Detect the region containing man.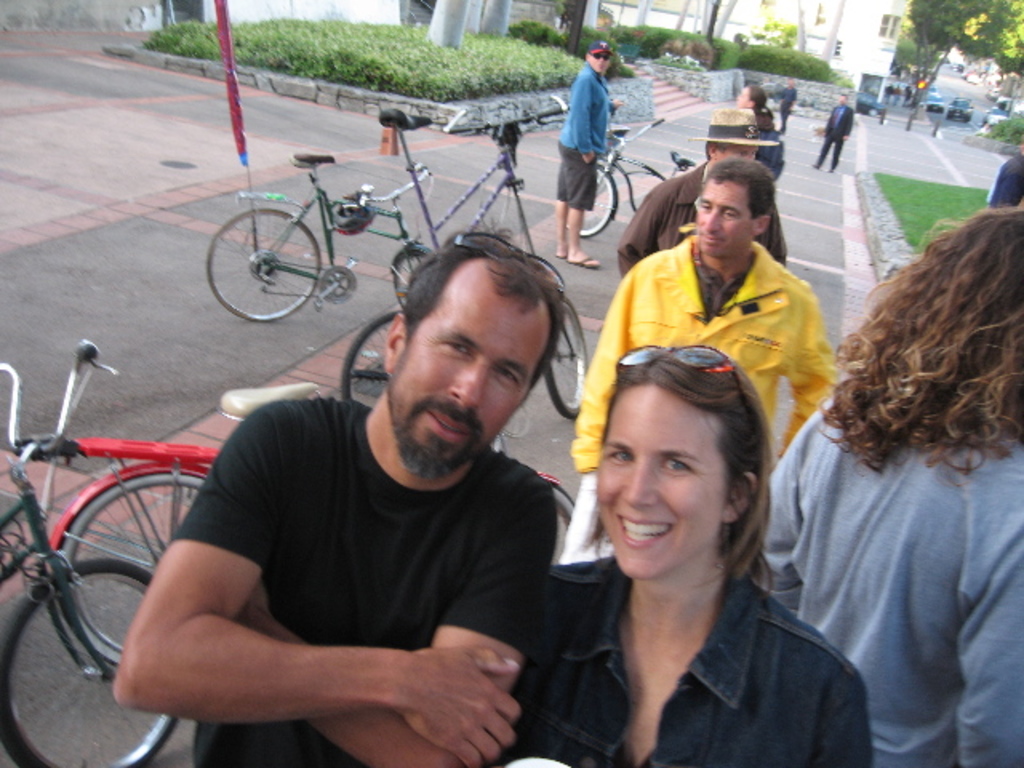
(618, 104, 787, 285).
